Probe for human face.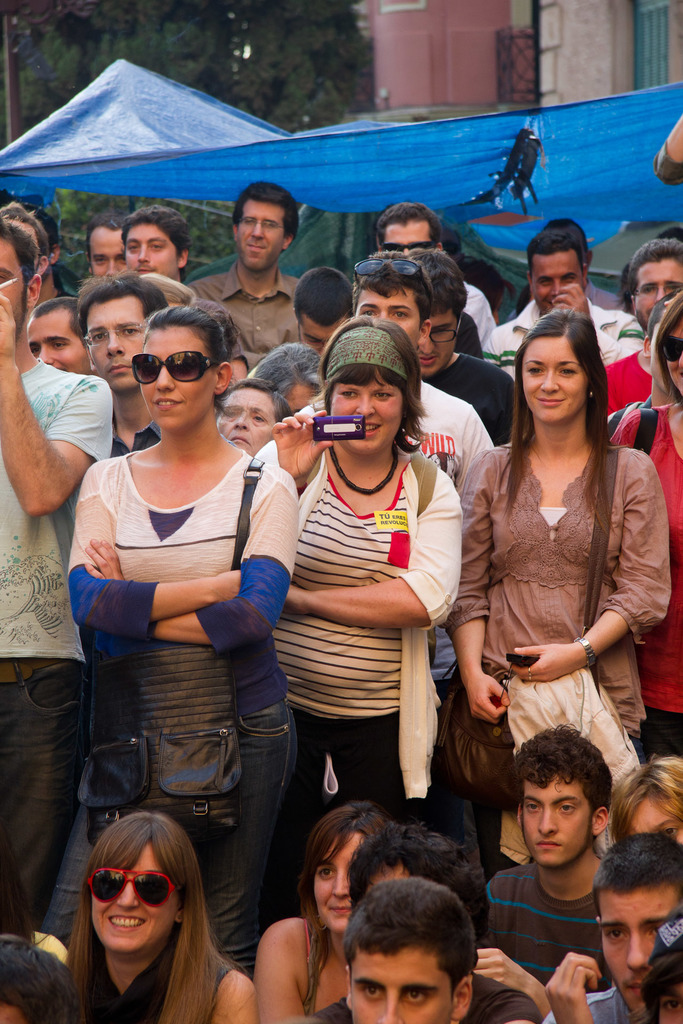
Probe result: bbox(298, 307, 361, 360).
